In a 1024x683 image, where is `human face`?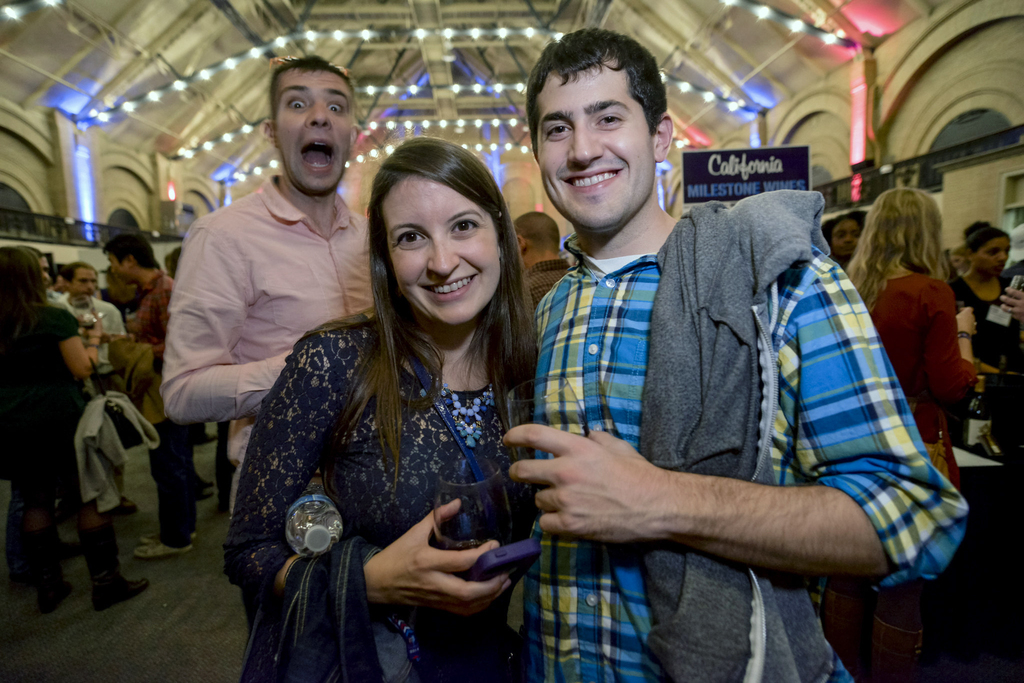
region(833, 217, 859, 253).
